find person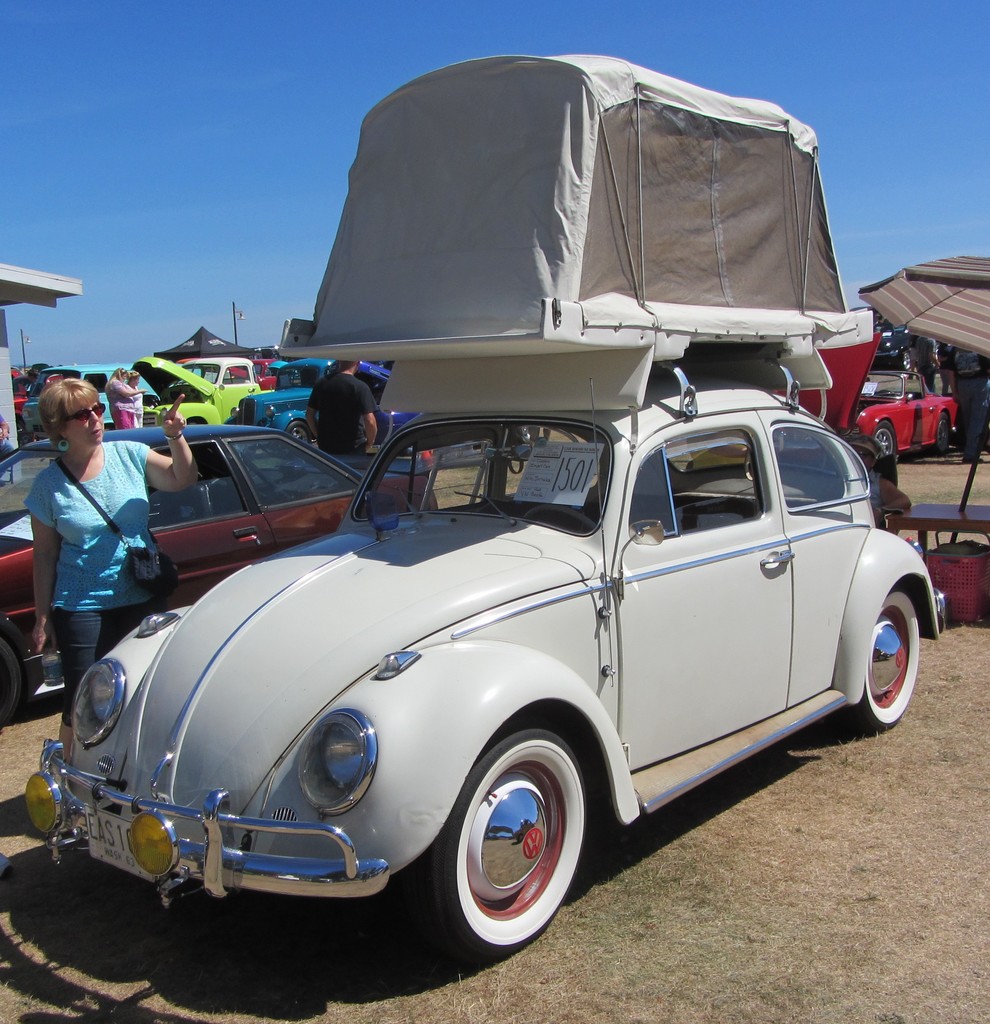
26/352/164/698
